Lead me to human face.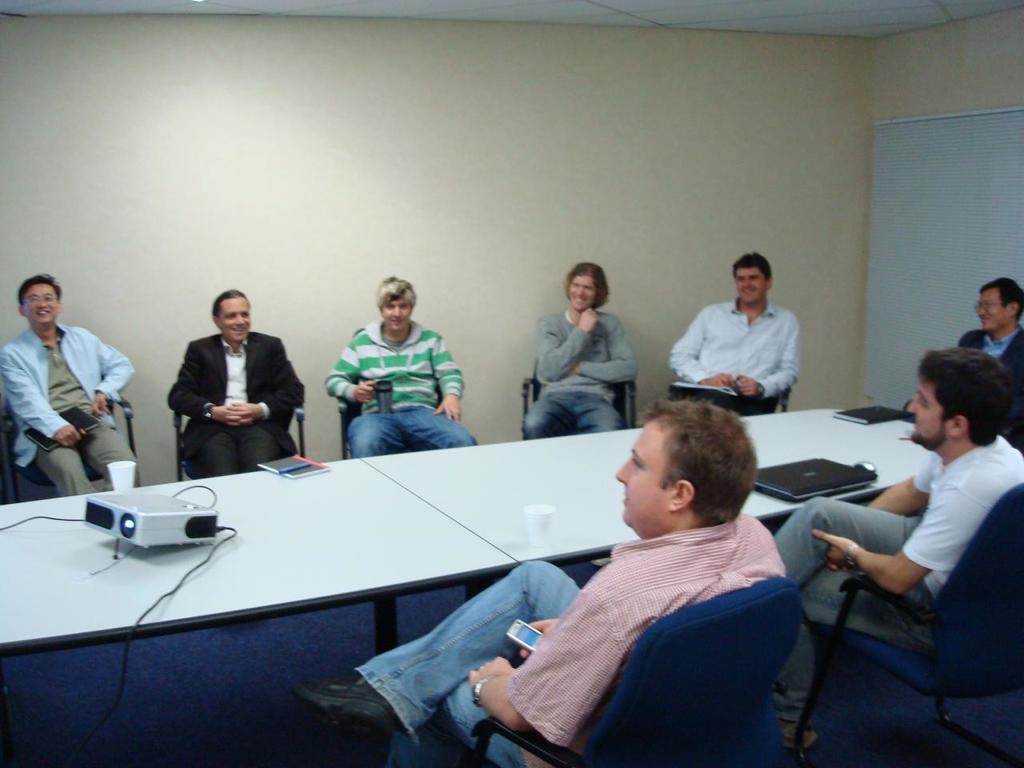
Lead to rect(218, 296, 250, 340).
